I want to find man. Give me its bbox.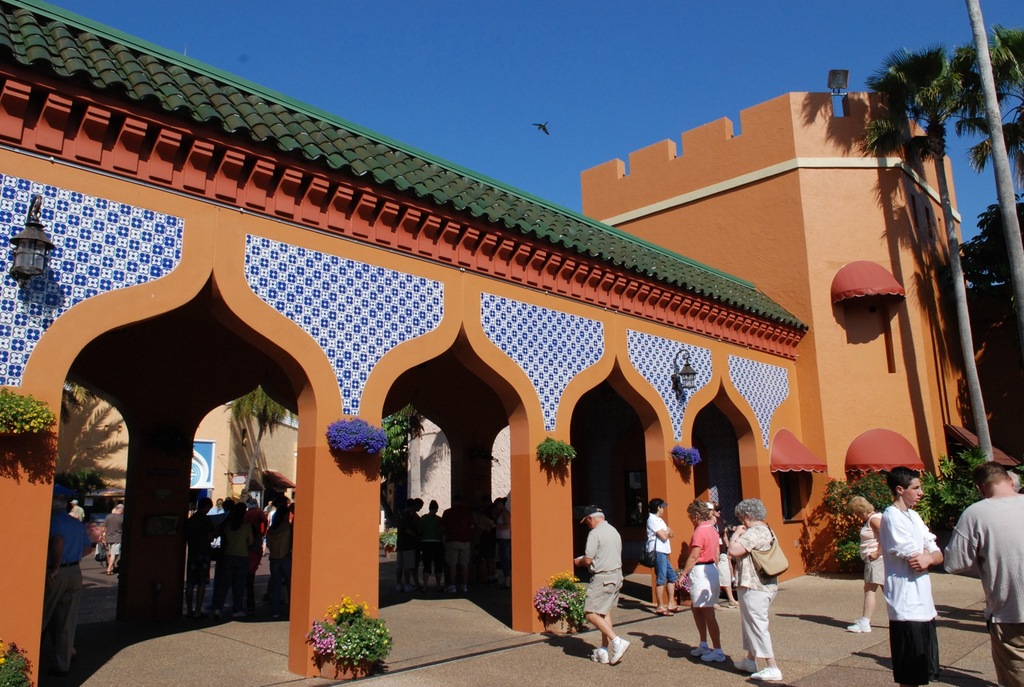
<bbox>883, 471, 941, 686</bbox>.
